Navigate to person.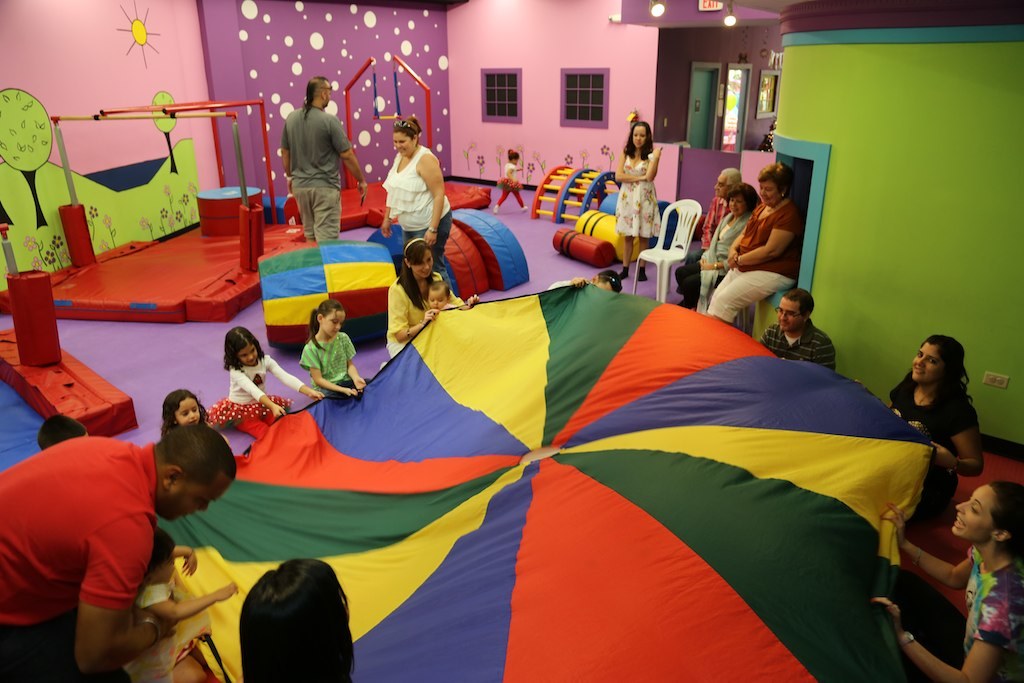
Navigation target: bbox=(696, 167, 760, 308).
